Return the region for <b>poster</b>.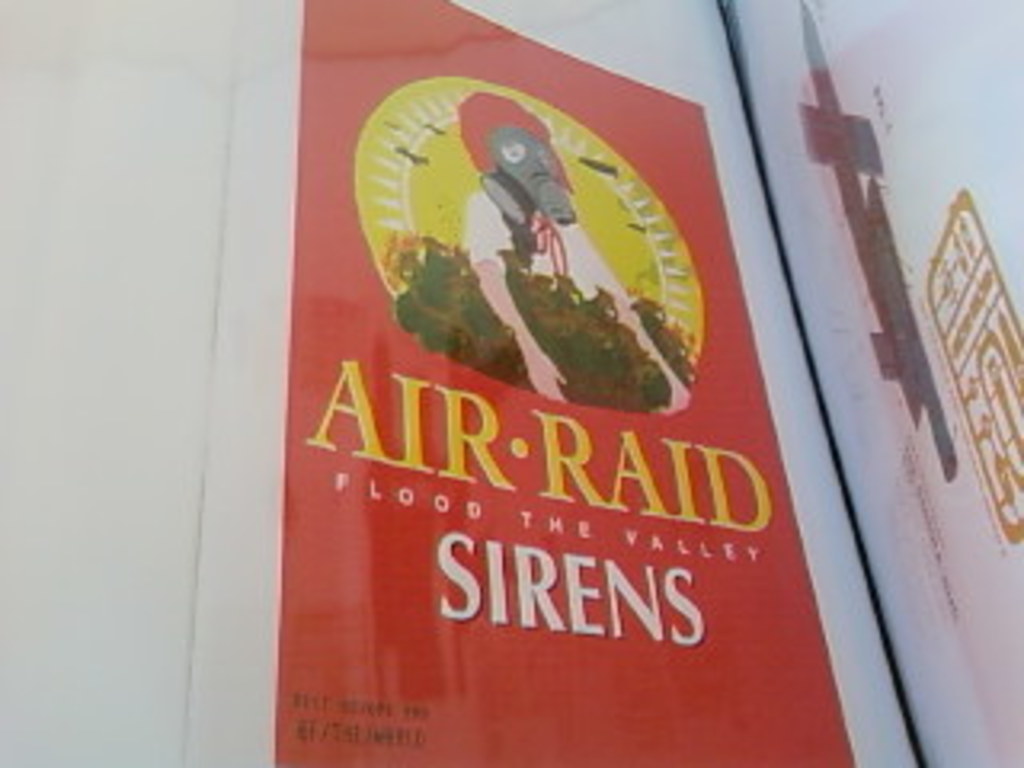
{"left": 285, "top": 0, "right": 867, "bottom": 765}.
